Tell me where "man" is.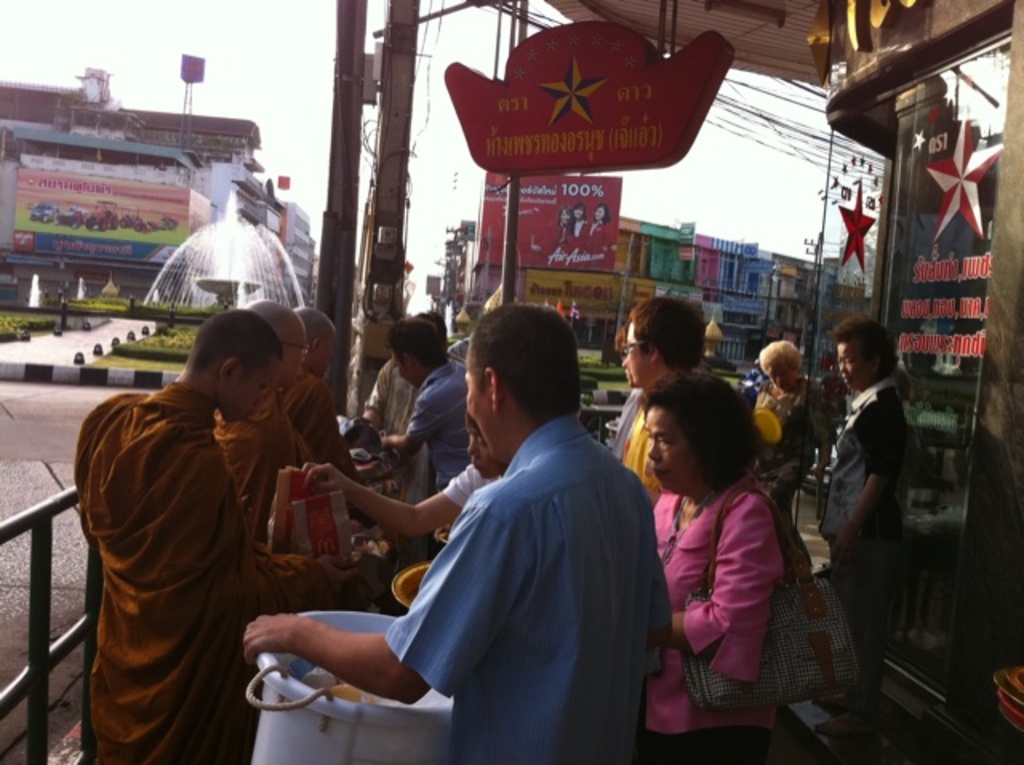
"man" is at 373,310,472,507.
